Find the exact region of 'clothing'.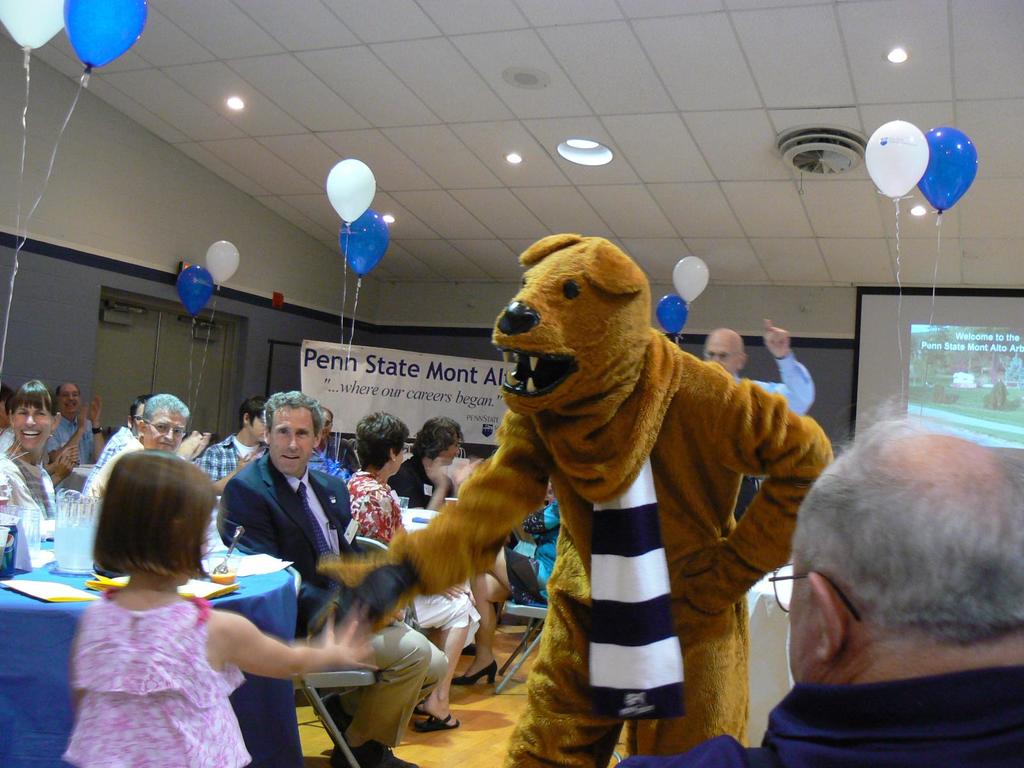
Exact region: 0,451,61,532.
